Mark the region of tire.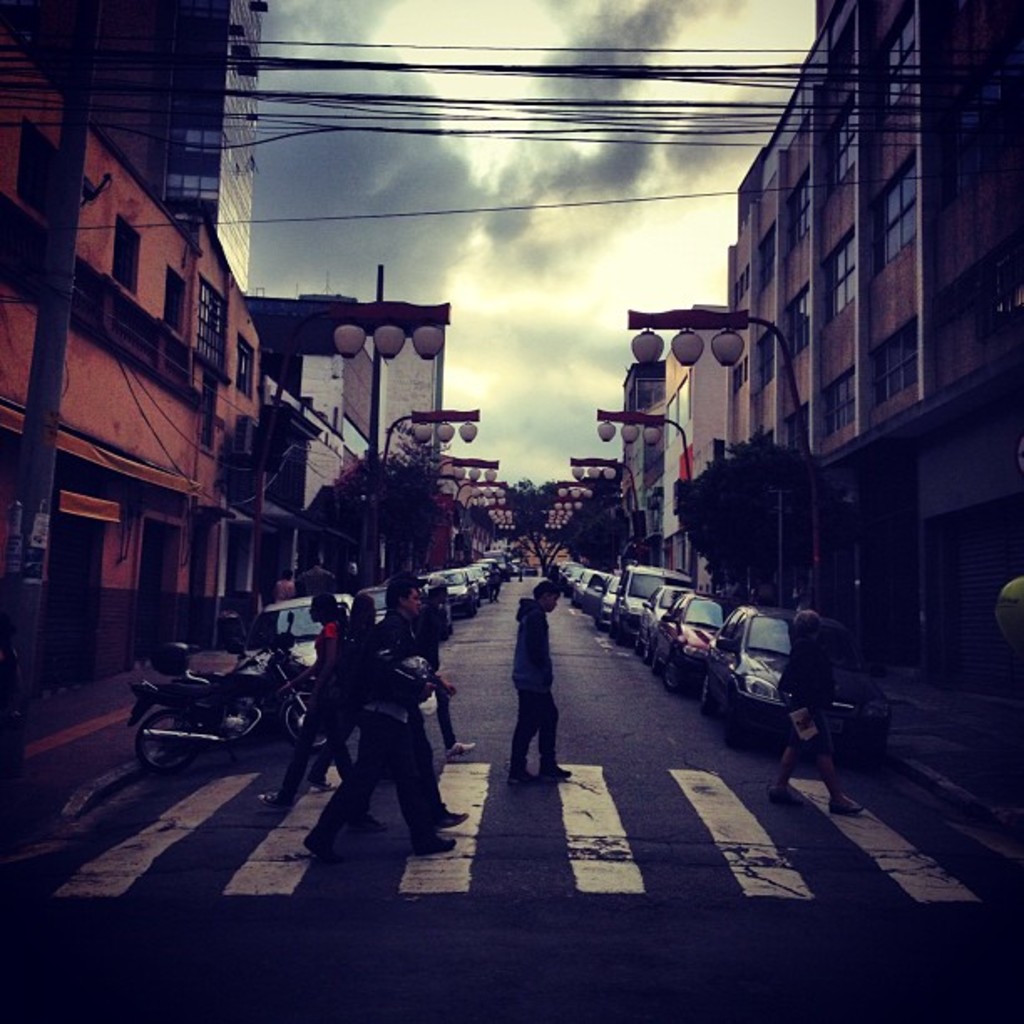
Region: bbox=(619, 624, 631, 643).
